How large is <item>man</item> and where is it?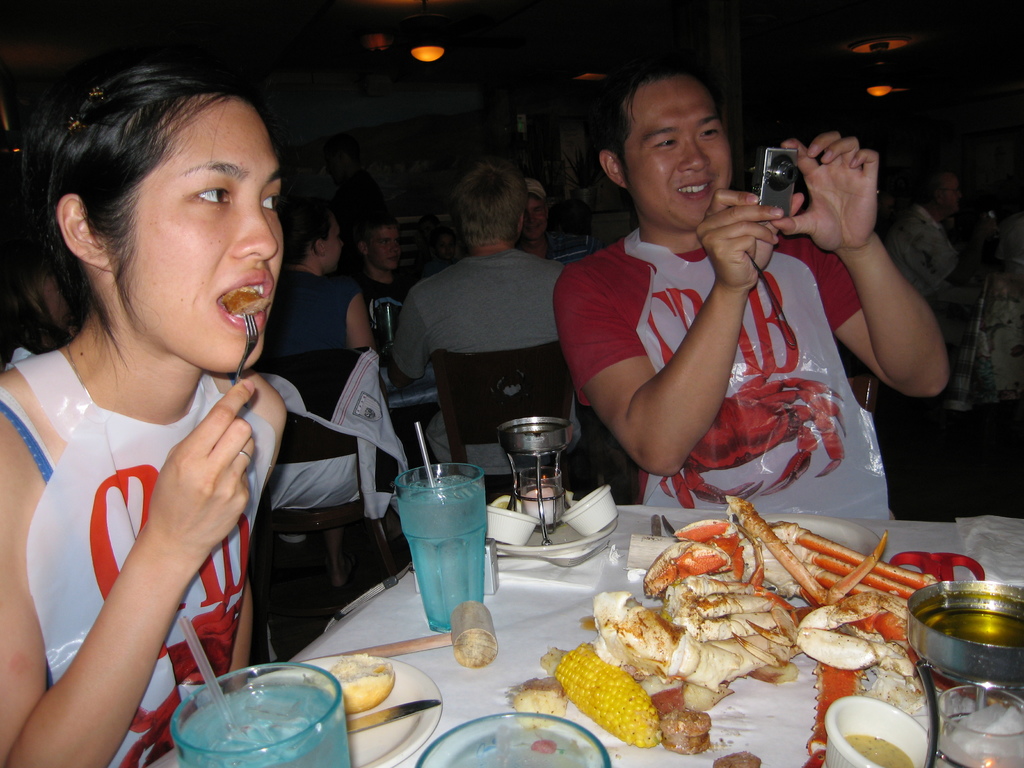
Bounding box: detection(517, 181, 594, 263).
